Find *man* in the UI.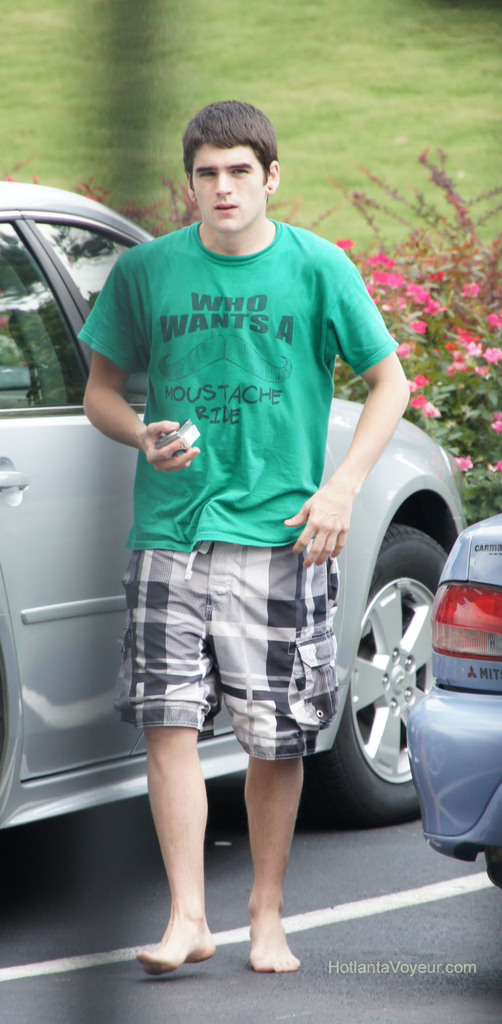
UI element at 76, 88, 426, 931.
